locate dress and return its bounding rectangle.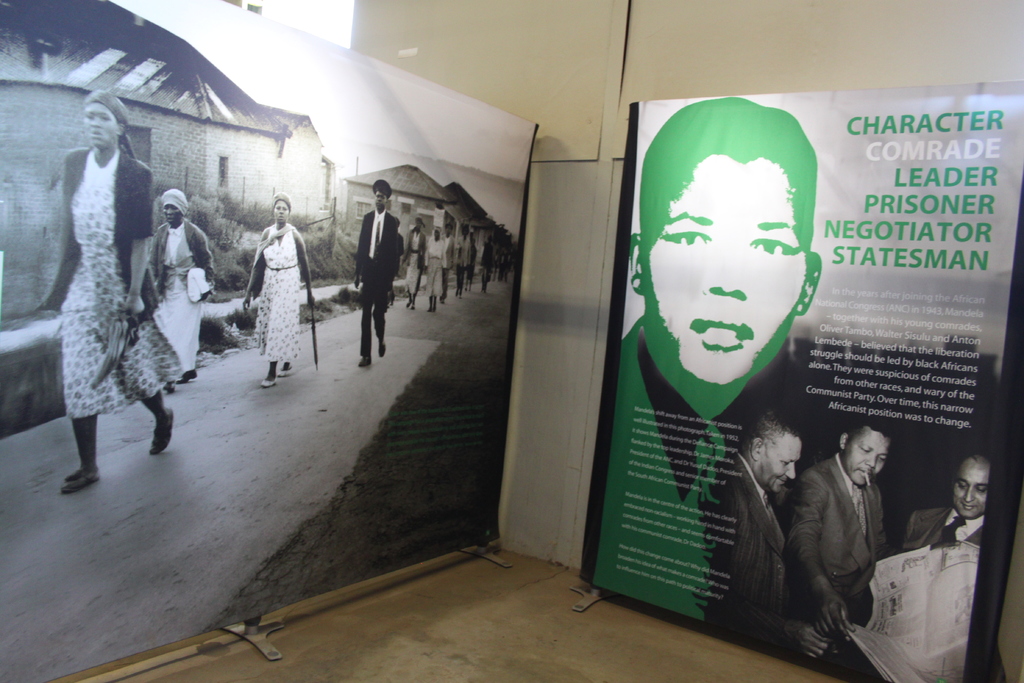
BBox(404, 231, 419, 295).
